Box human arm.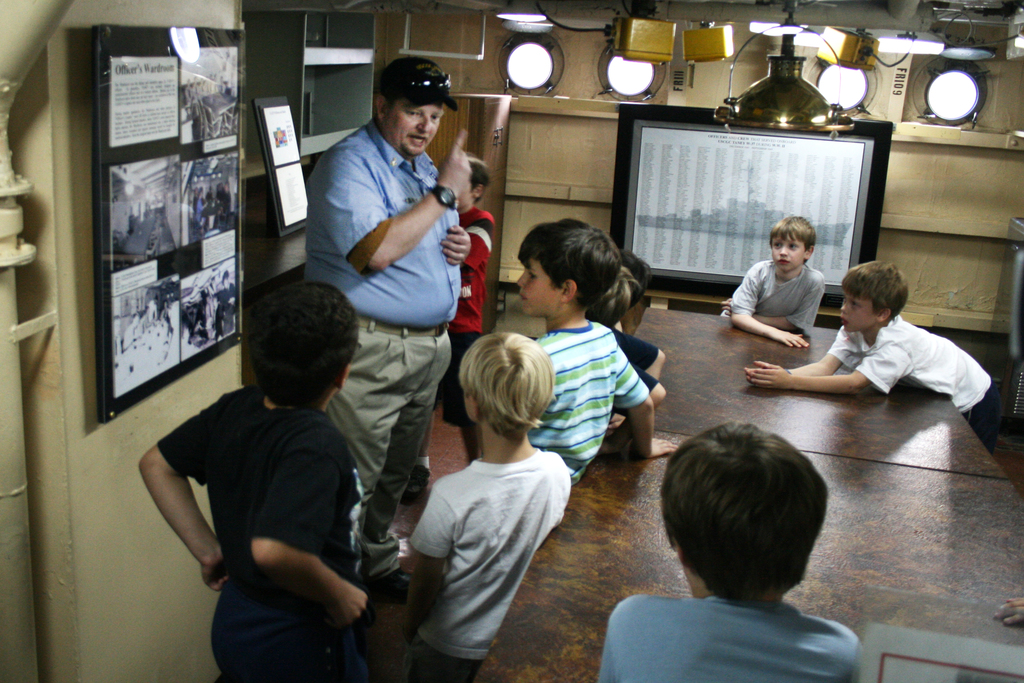
x1=993 y1=592 x2=1023 y2=633.
